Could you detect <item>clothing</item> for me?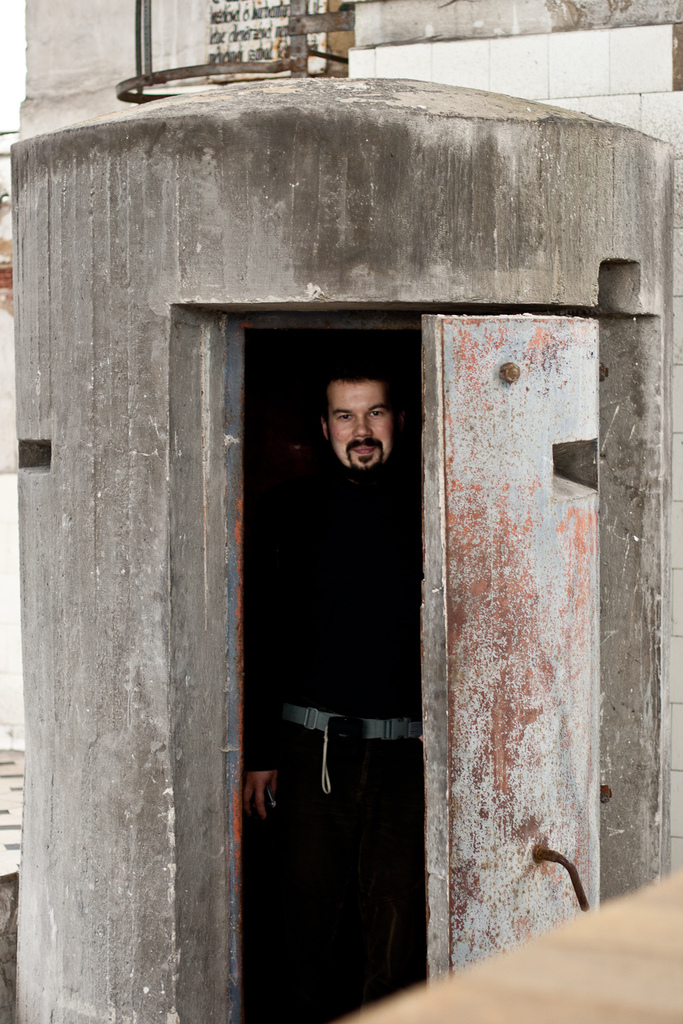
Detection result: <box>235,430,410,1023</box>.
